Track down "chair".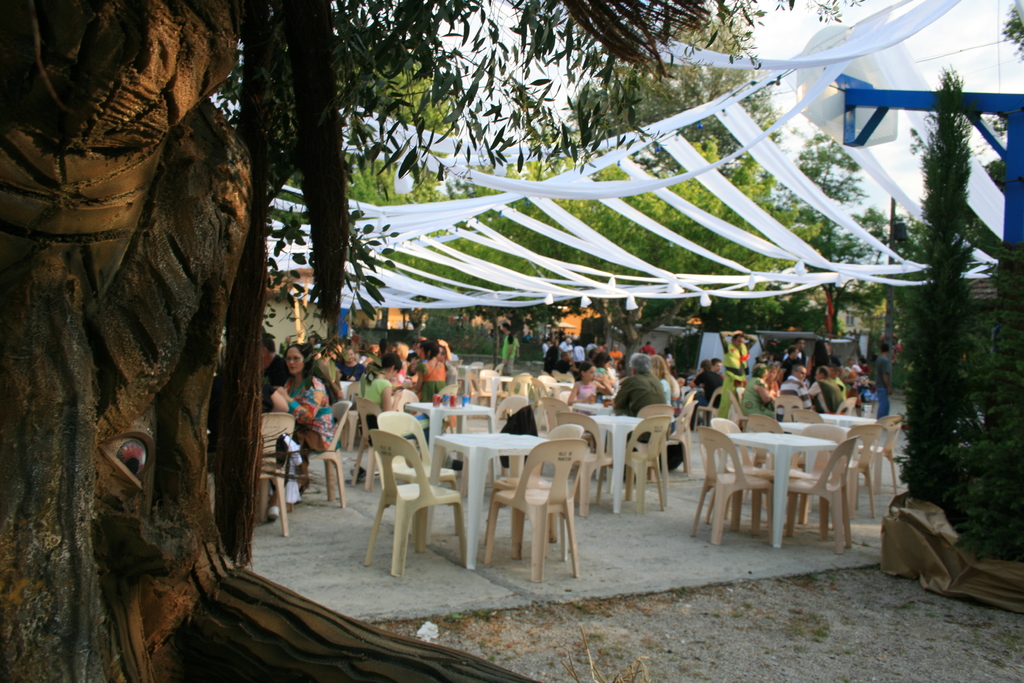
Tracked to detection(739, 410, 811, 502).
